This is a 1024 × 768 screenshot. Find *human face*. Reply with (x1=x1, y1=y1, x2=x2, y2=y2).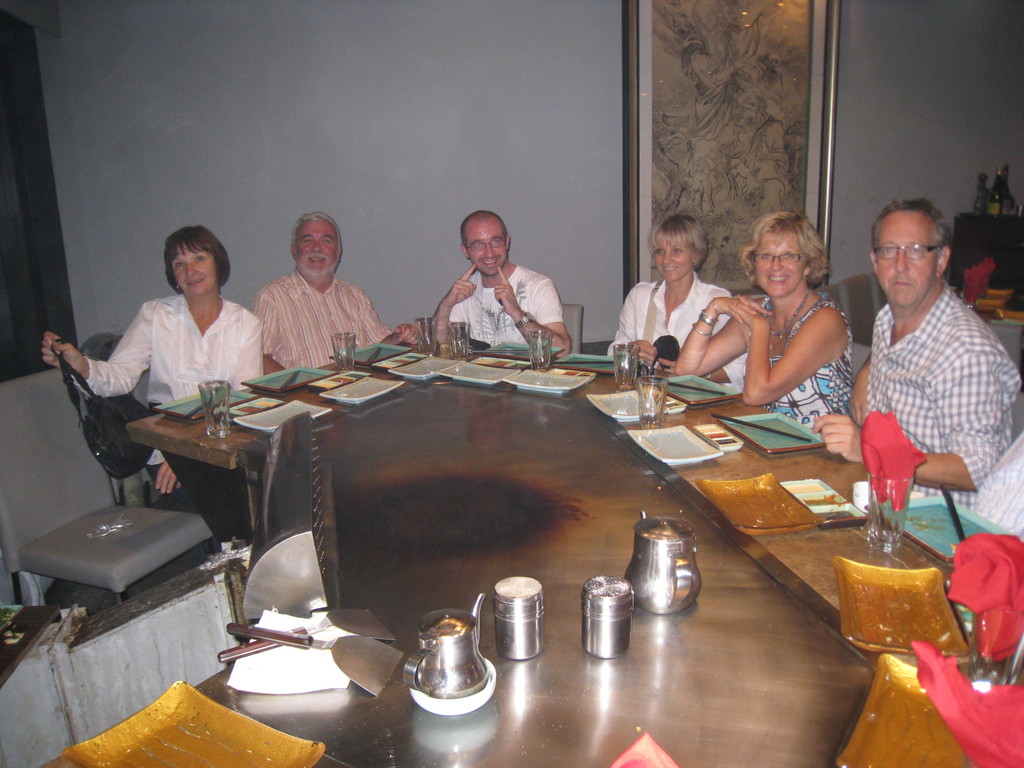
(x1=292, y1=220, x2=337, y2=278).
